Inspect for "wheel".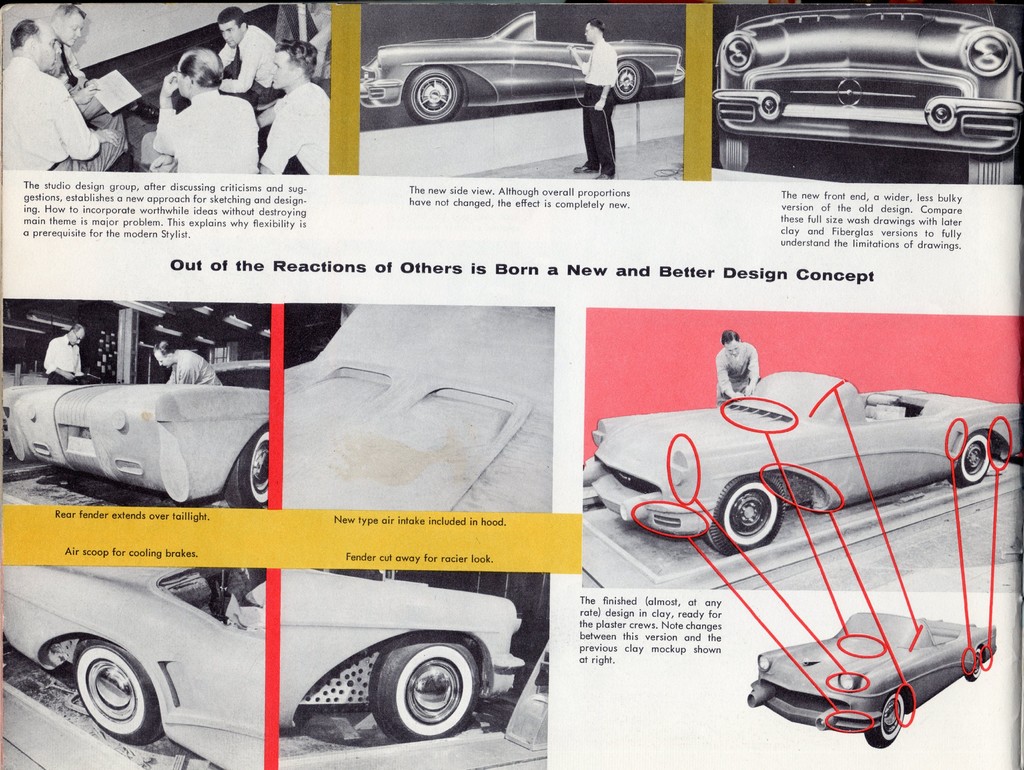
Inspection: detection(708, 476, 788, 556).
